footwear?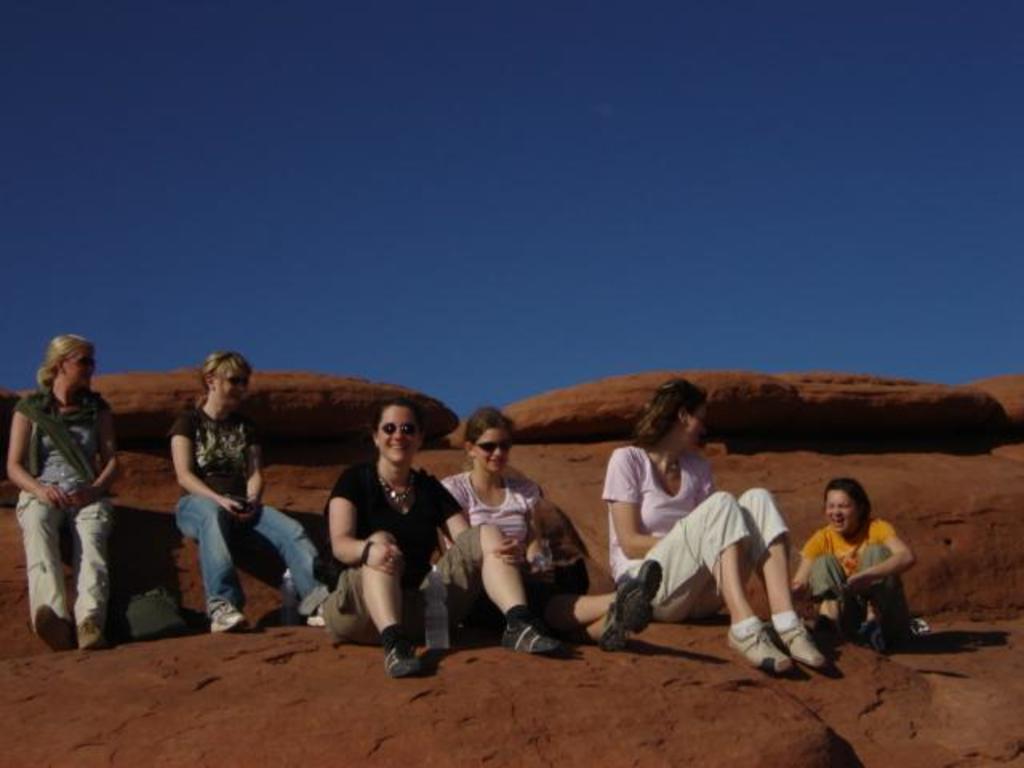
left=386, top=637, right=426, bottom=675
